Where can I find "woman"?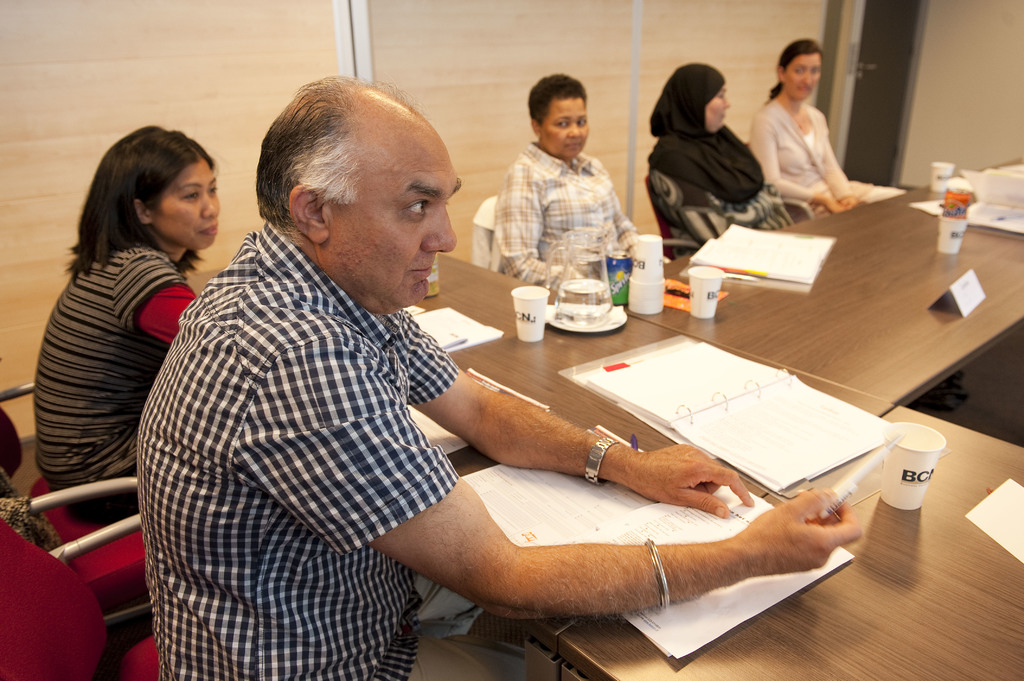
You can find it at bbox=(646, 61, 791, 254).
